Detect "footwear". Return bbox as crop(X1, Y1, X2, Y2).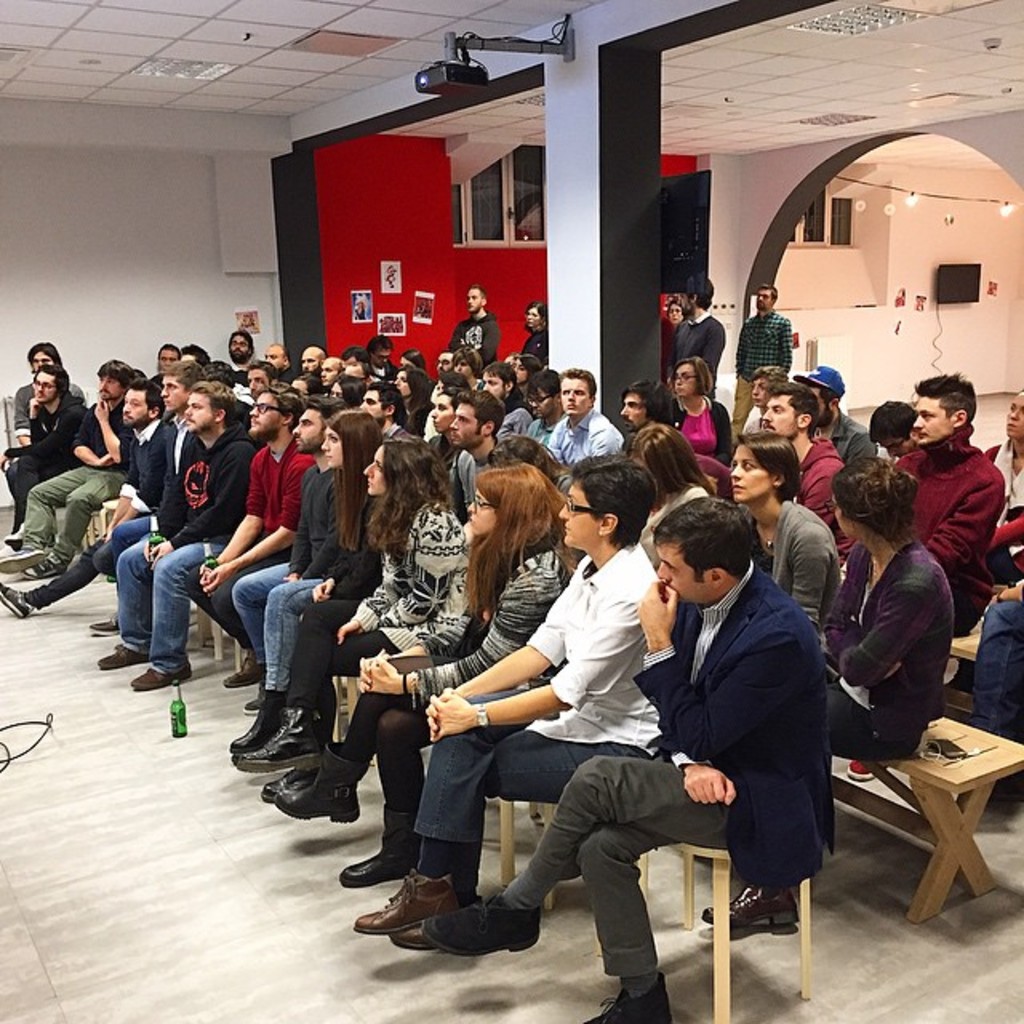
crop(128, 672, 198, 690).
